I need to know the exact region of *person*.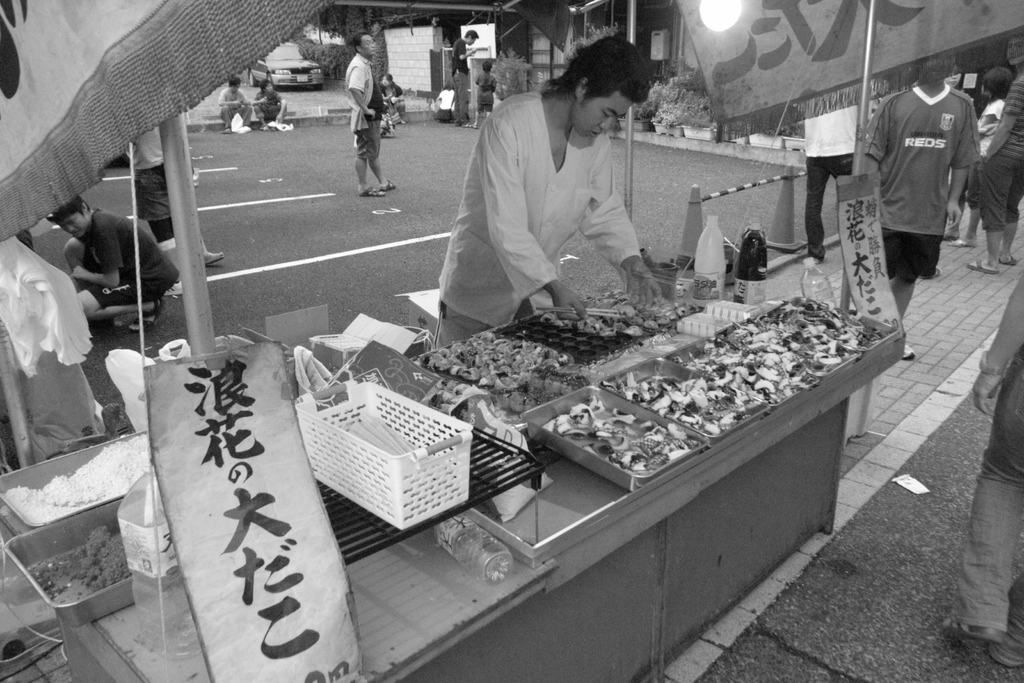
Region: 950, 66, 1014, 247.
